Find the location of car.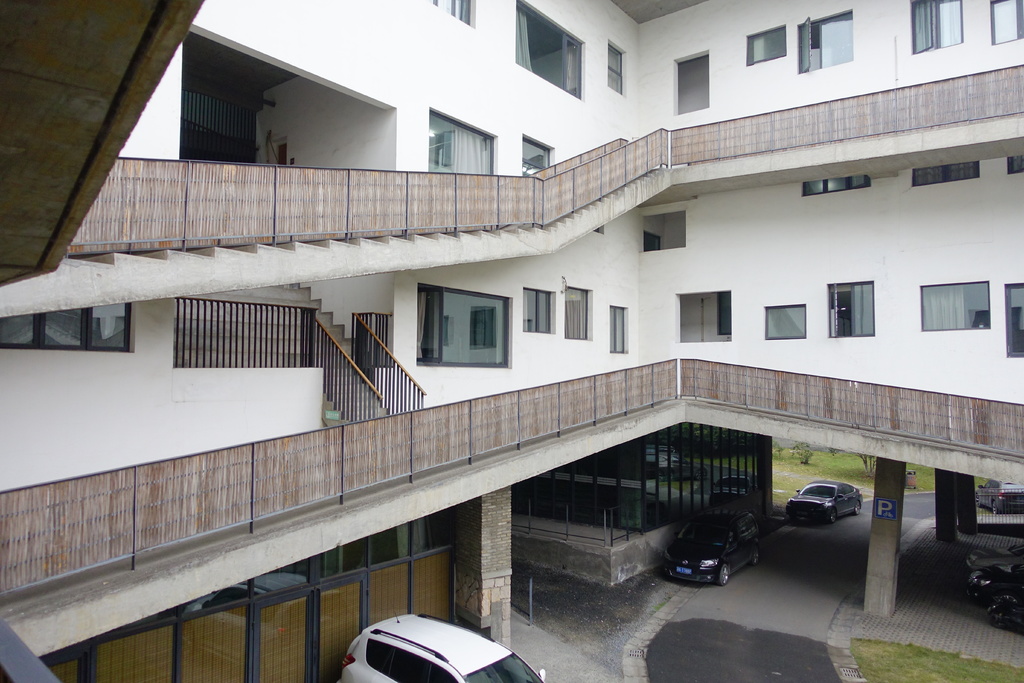
Location: box=[977, 483, 1023, 514].
